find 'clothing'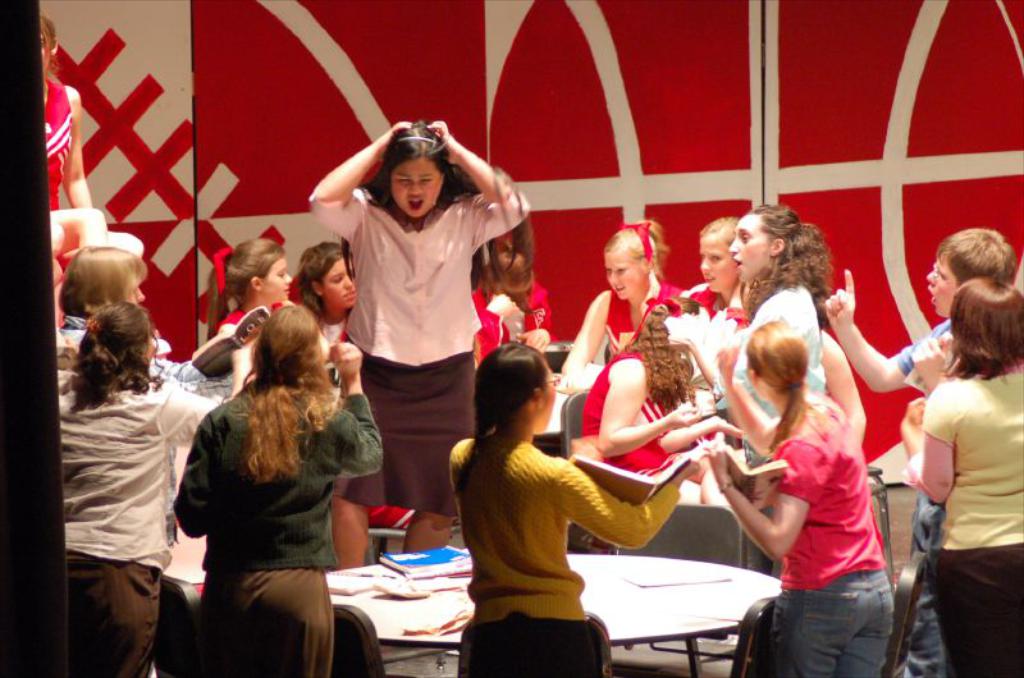
select_region(308, 187, 527, 517)
